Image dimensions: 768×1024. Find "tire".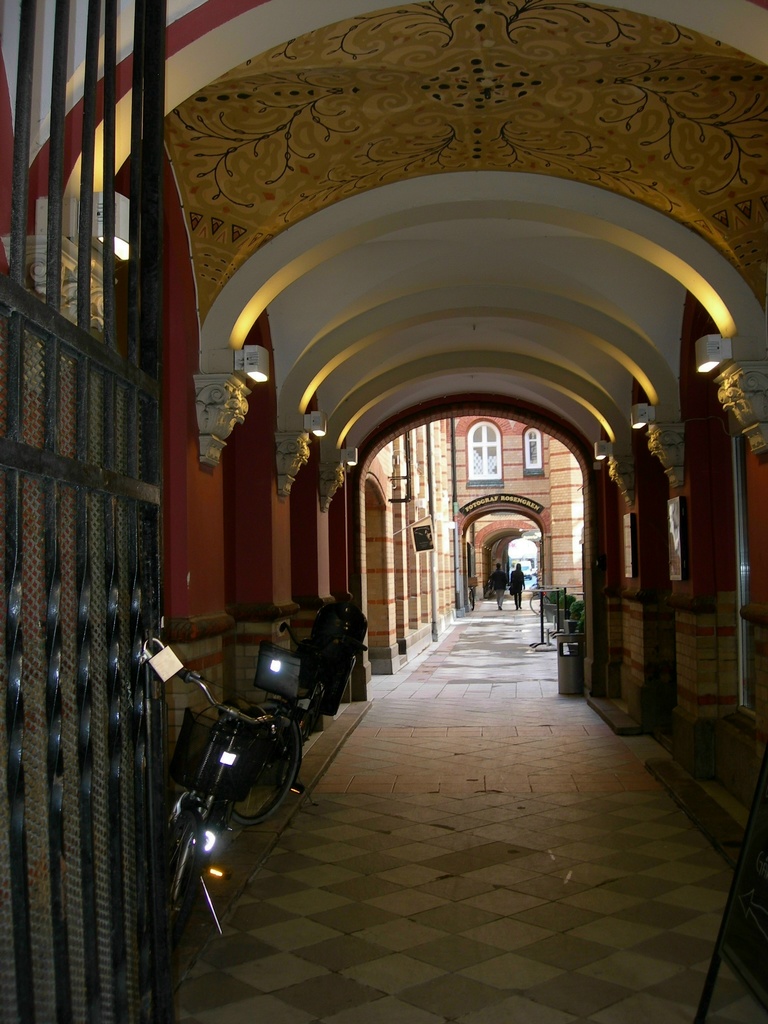
151,815,205,927.
